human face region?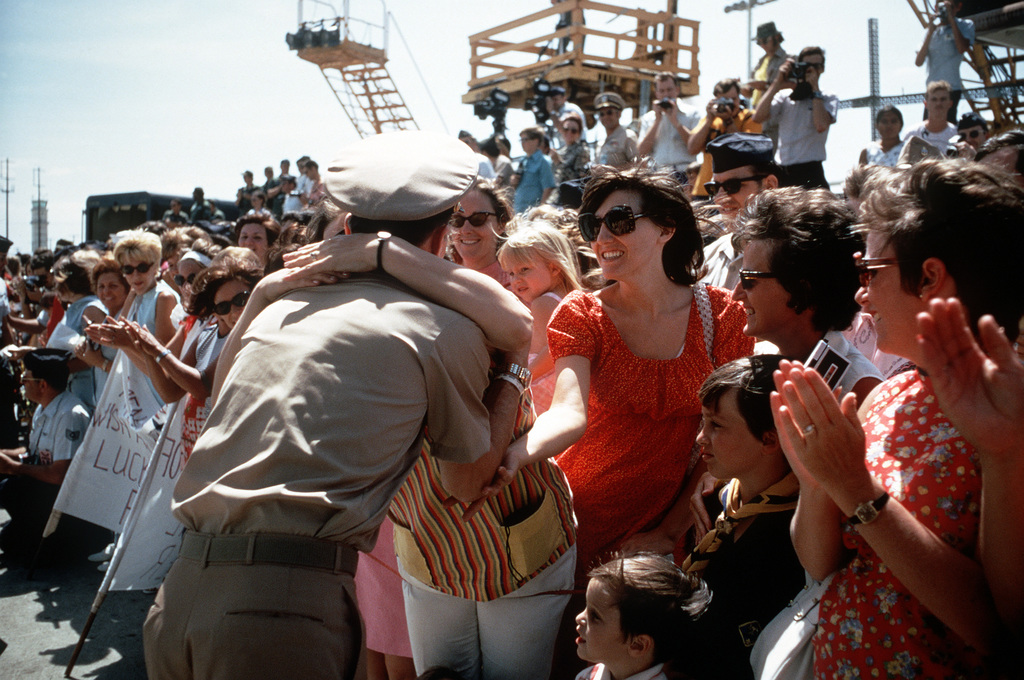
bbox=[239, 222, 268, 255]
